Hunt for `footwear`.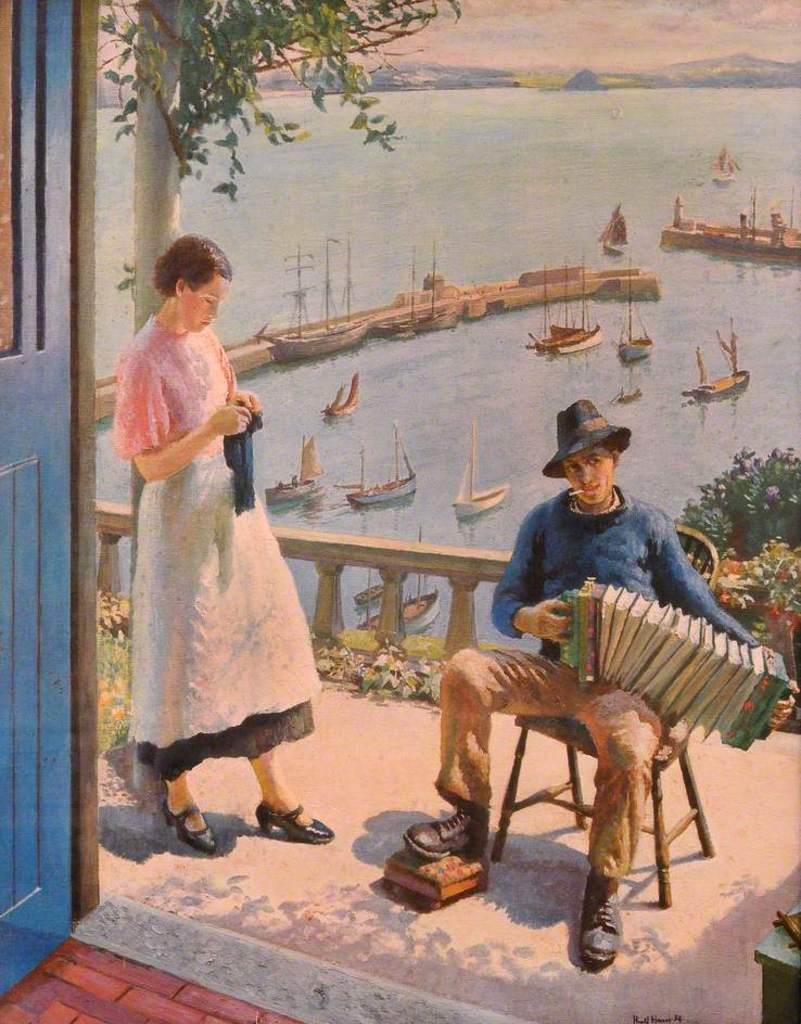
Hunted down at bbox(574, 870, 633, 965).
